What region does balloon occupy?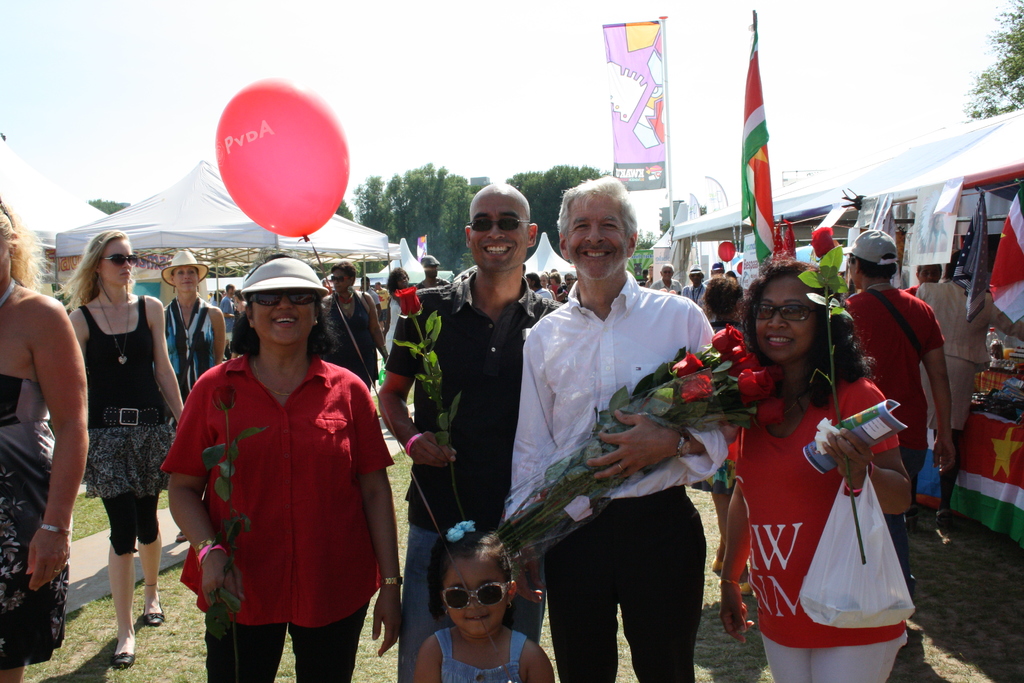
719:240:735:263.
